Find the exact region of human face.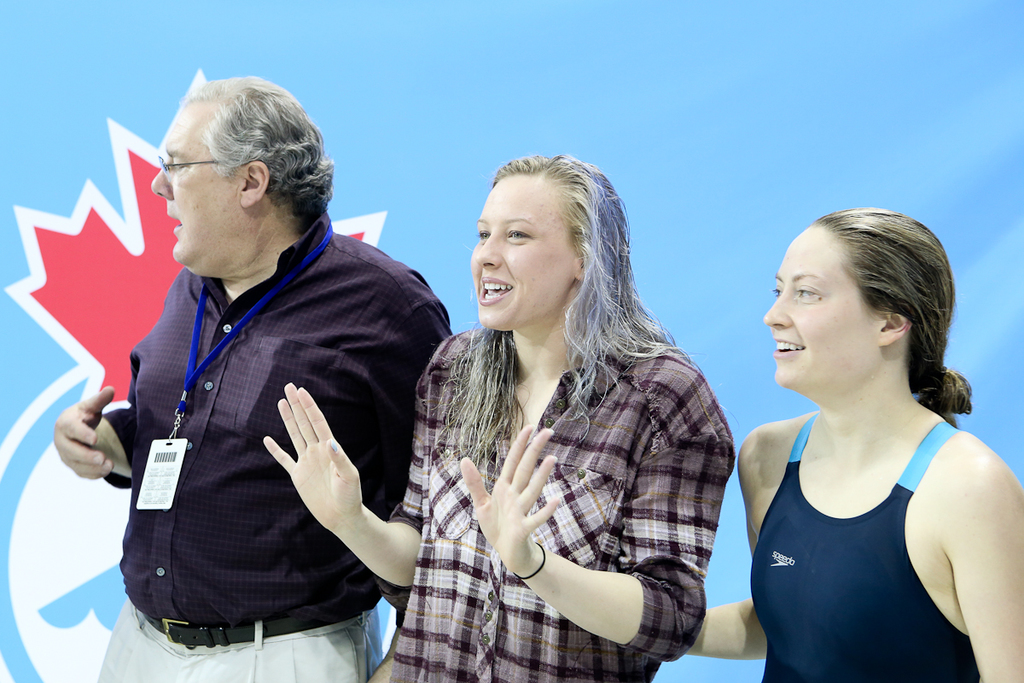
Exact region: BBox(469, 172, 573, 326).
